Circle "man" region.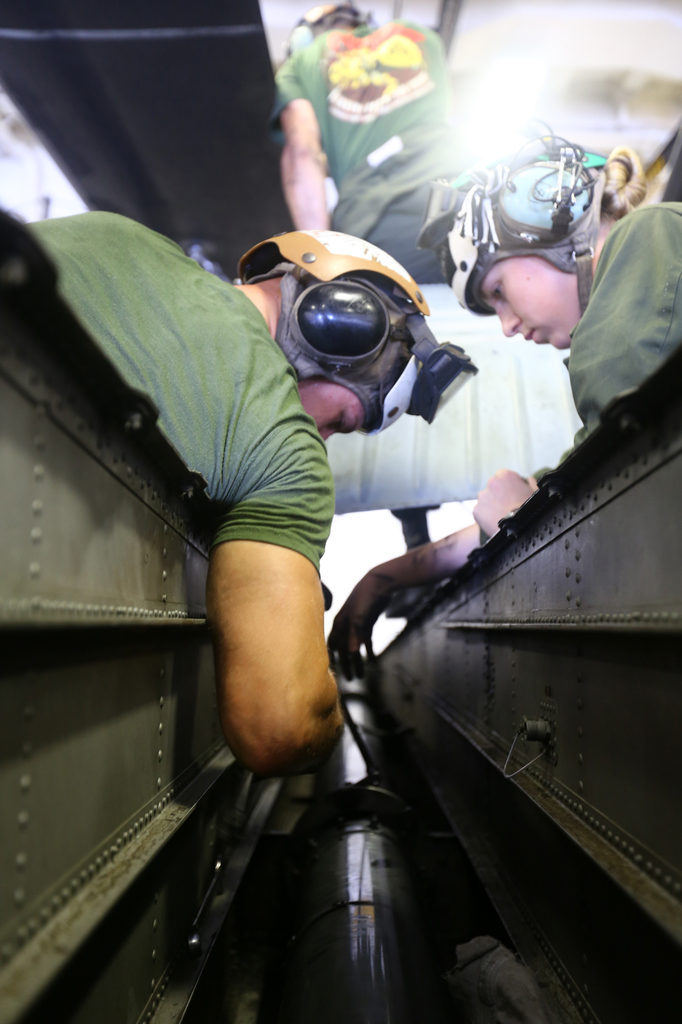
Region: rect(412, 134, 681, 550).
